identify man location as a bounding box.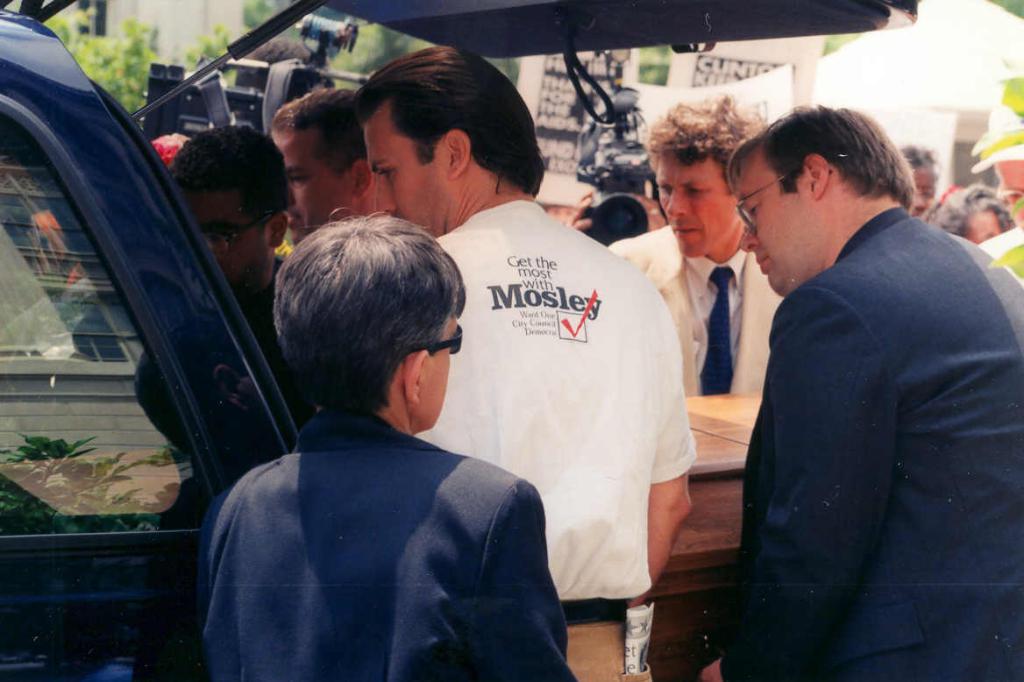
355 43 698 681.
